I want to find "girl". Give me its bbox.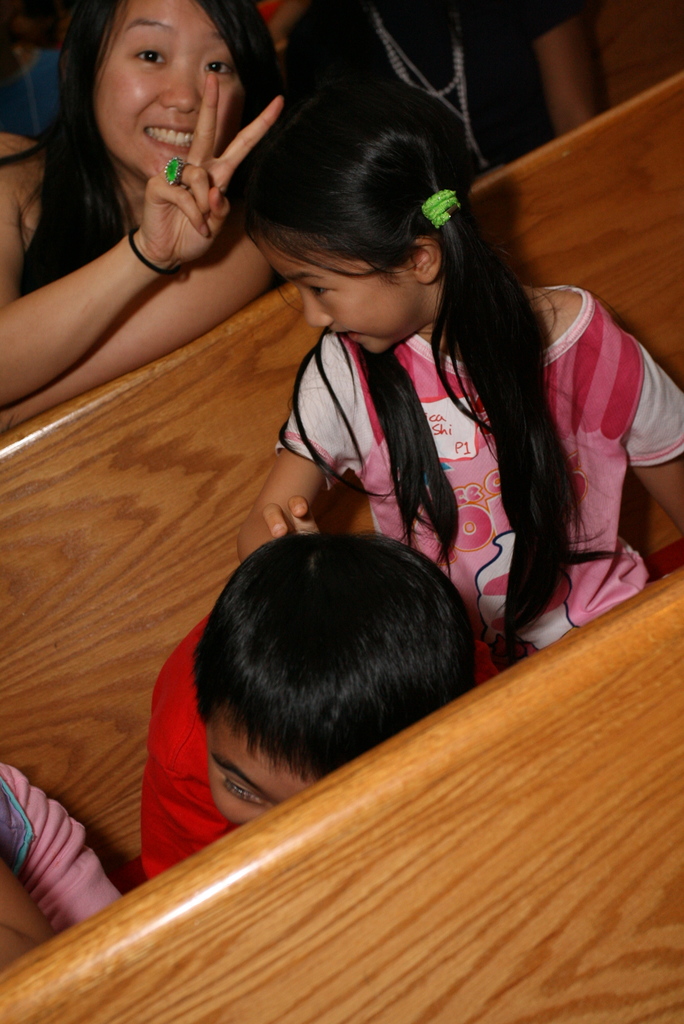
bbox=[0, 0, 289, 428].
